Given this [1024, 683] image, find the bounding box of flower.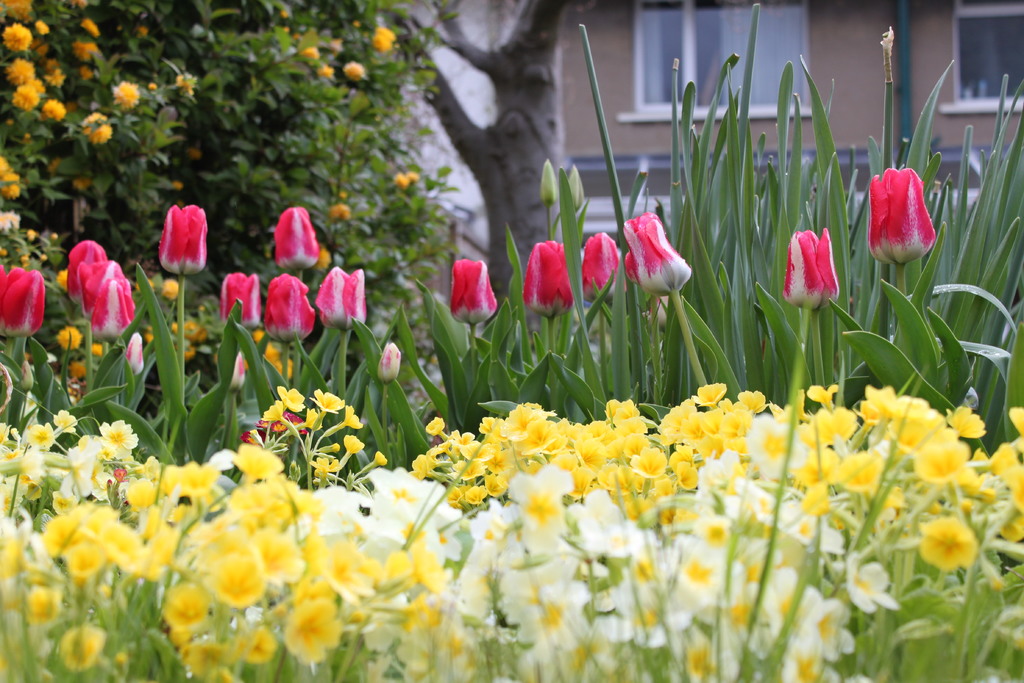
BBox(0, 266, 47, 340).
